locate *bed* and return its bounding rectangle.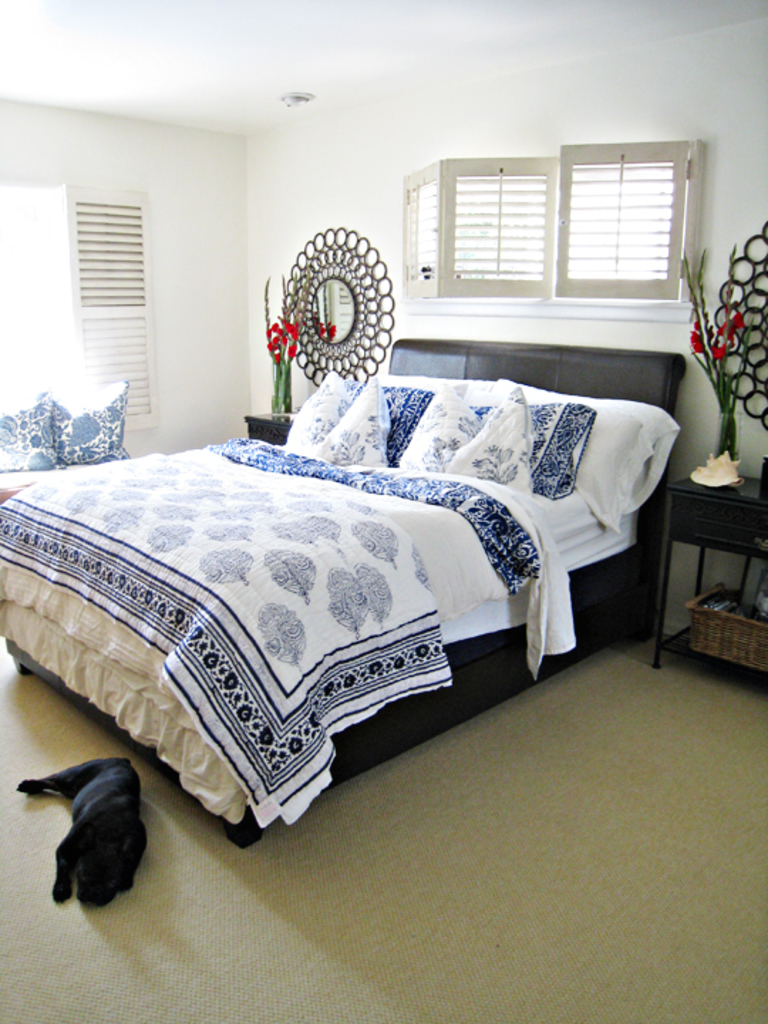
<region>0, 337, 686, 858</region>.
